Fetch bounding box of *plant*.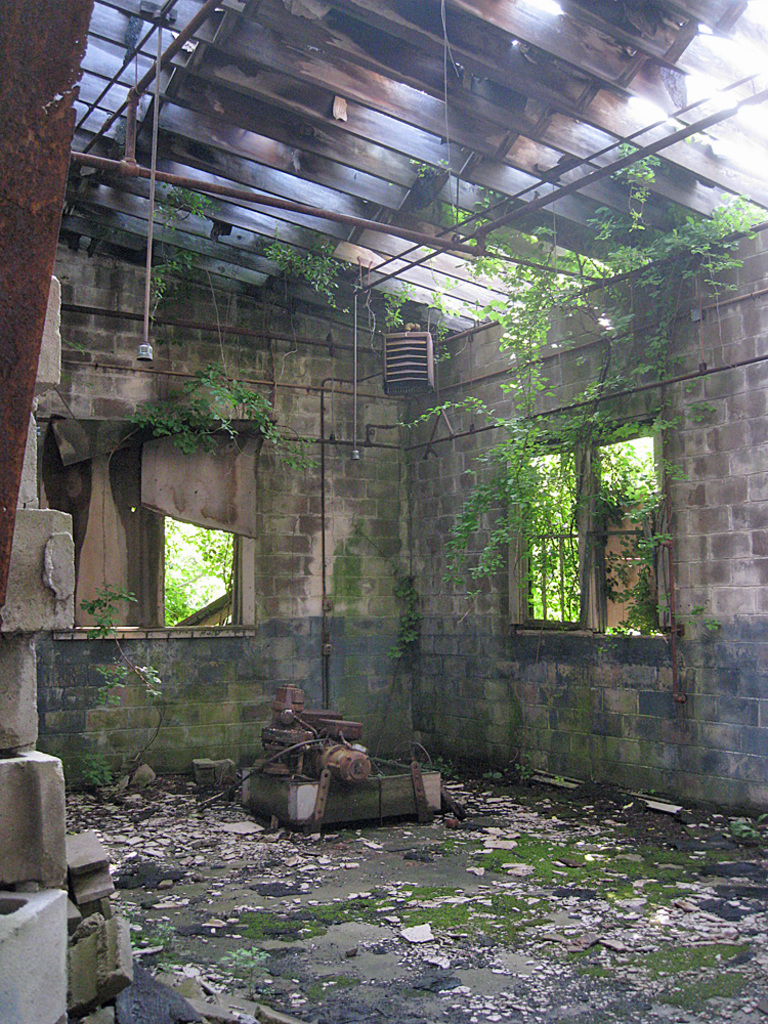
Bbox: box=[473, 752, 553, 793].
